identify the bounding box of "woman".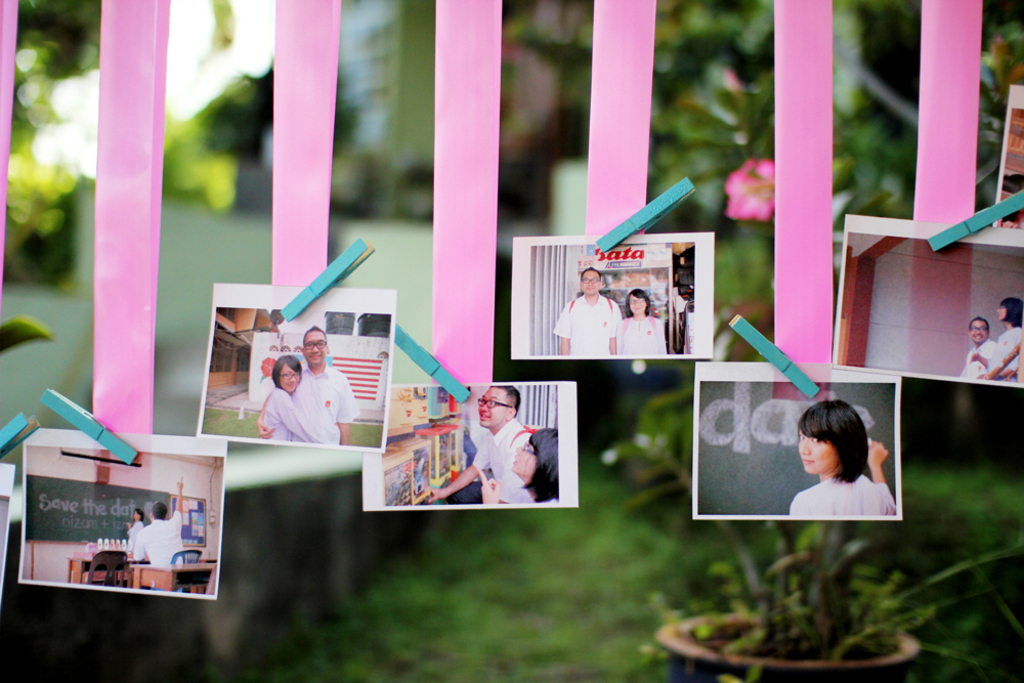
pyautogui.locateOnScreen(264, 356, 331, 446).
